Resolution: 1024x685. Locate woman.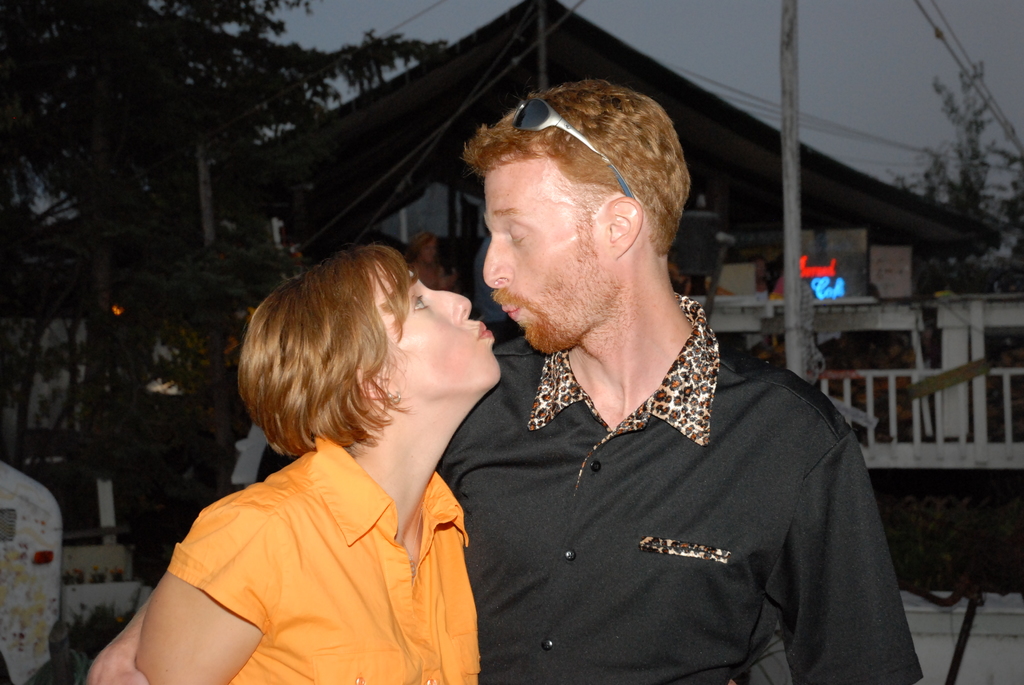
(122,221,537,684).
